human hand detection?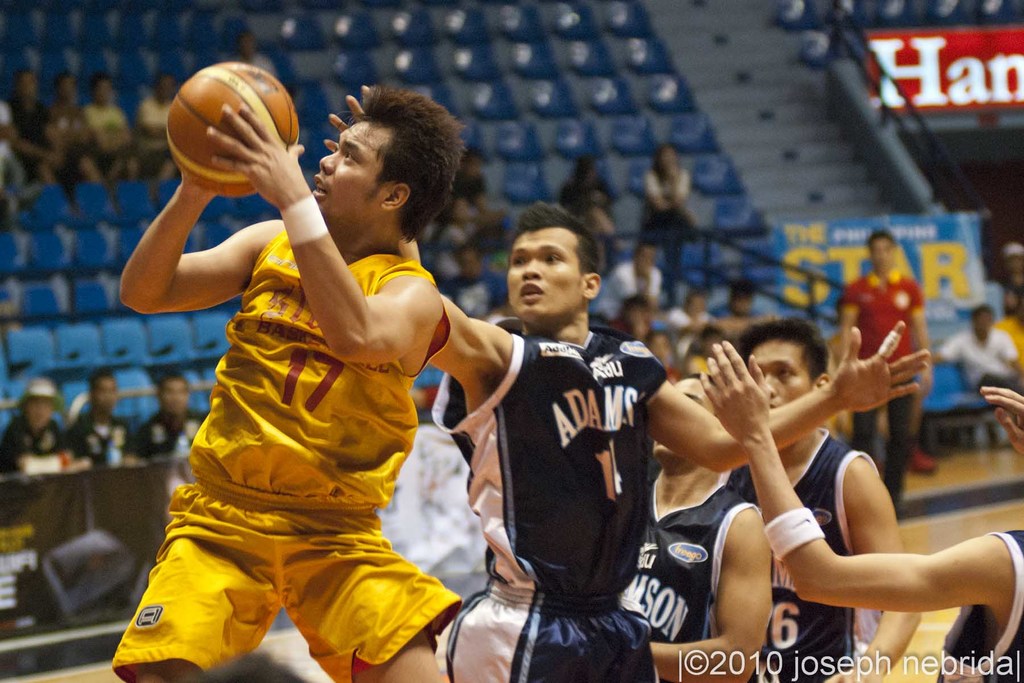
[left=696, top=336, right=769, bottom=443]
